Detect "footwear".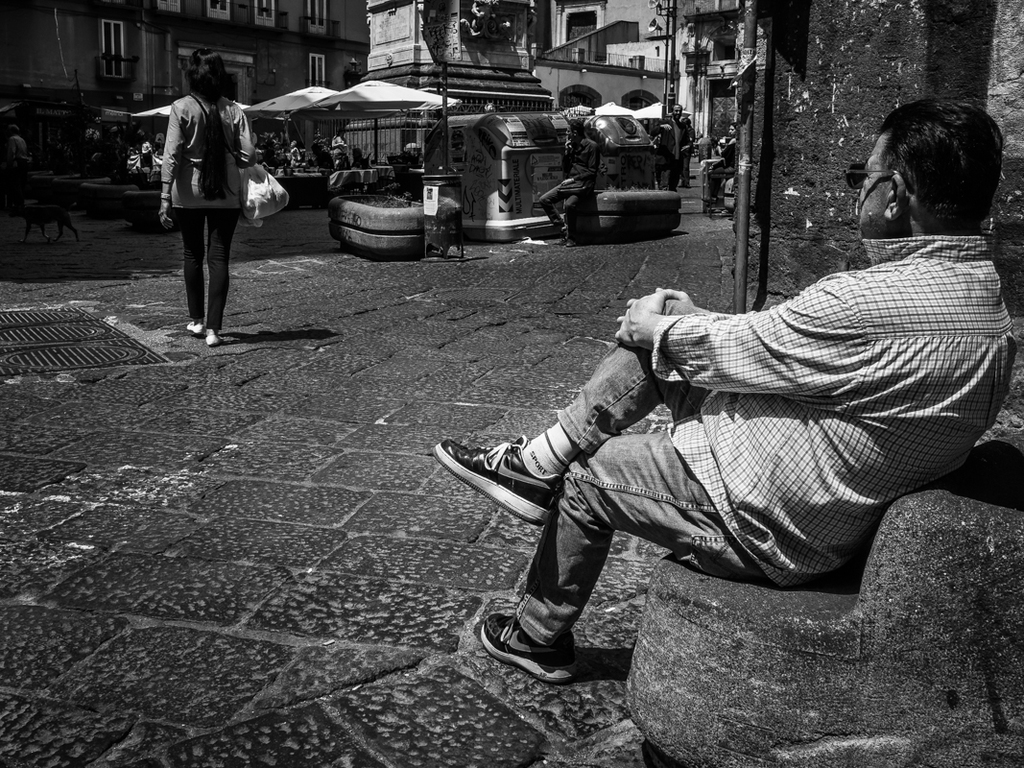
Detected at detection(206, 331, 220, 348).
